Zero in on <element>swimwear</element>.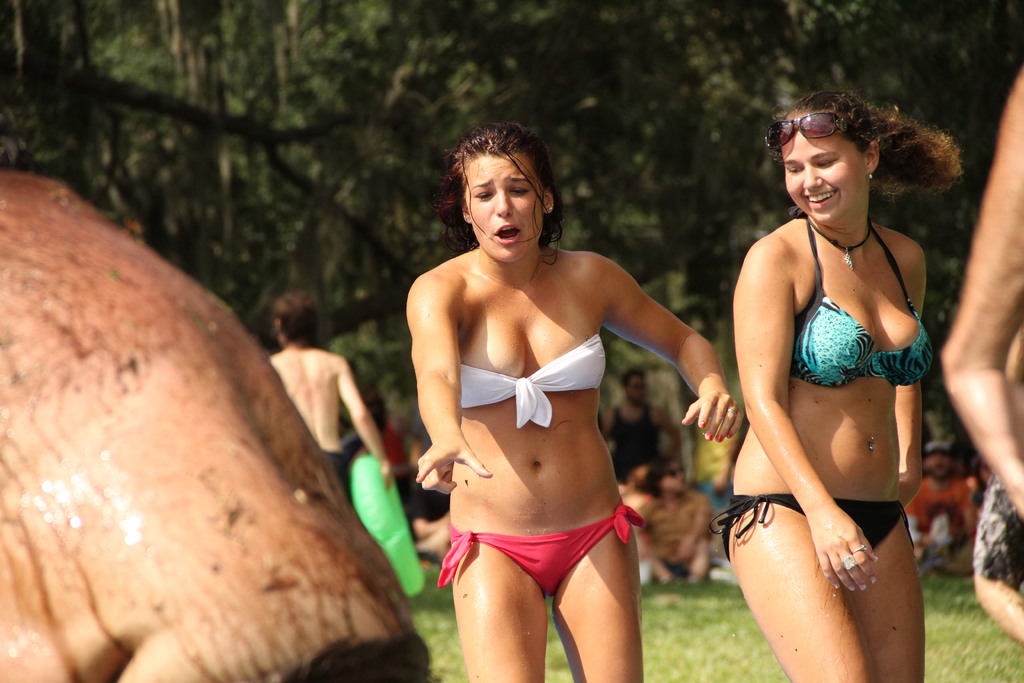
Zeroed in: [438,499,641,592].
